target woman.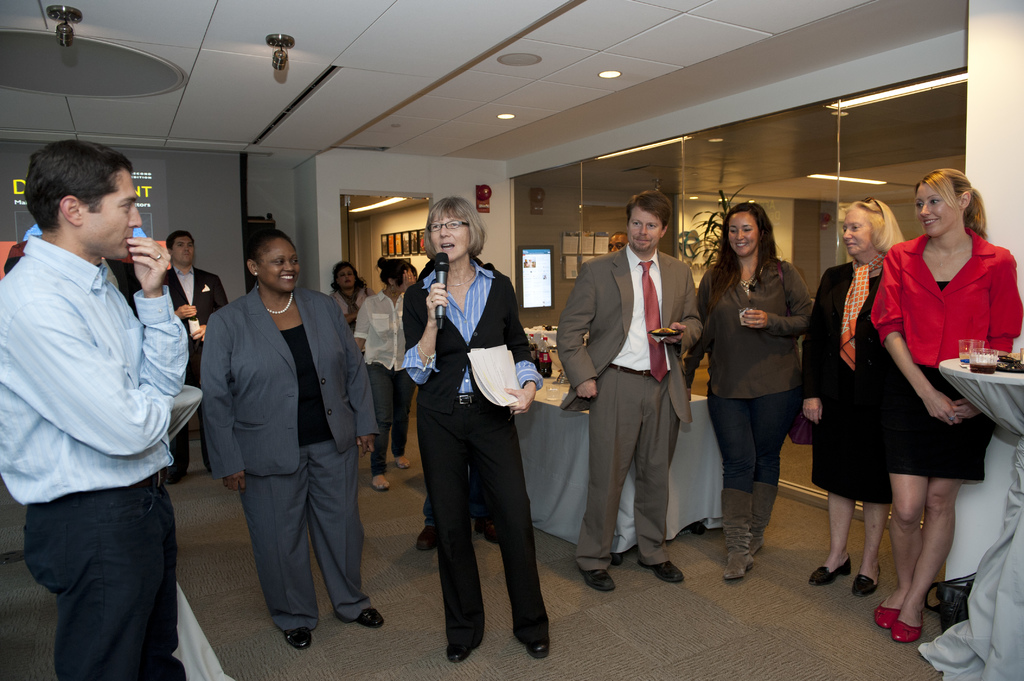
Target region: [405, 193, 545, 663].
